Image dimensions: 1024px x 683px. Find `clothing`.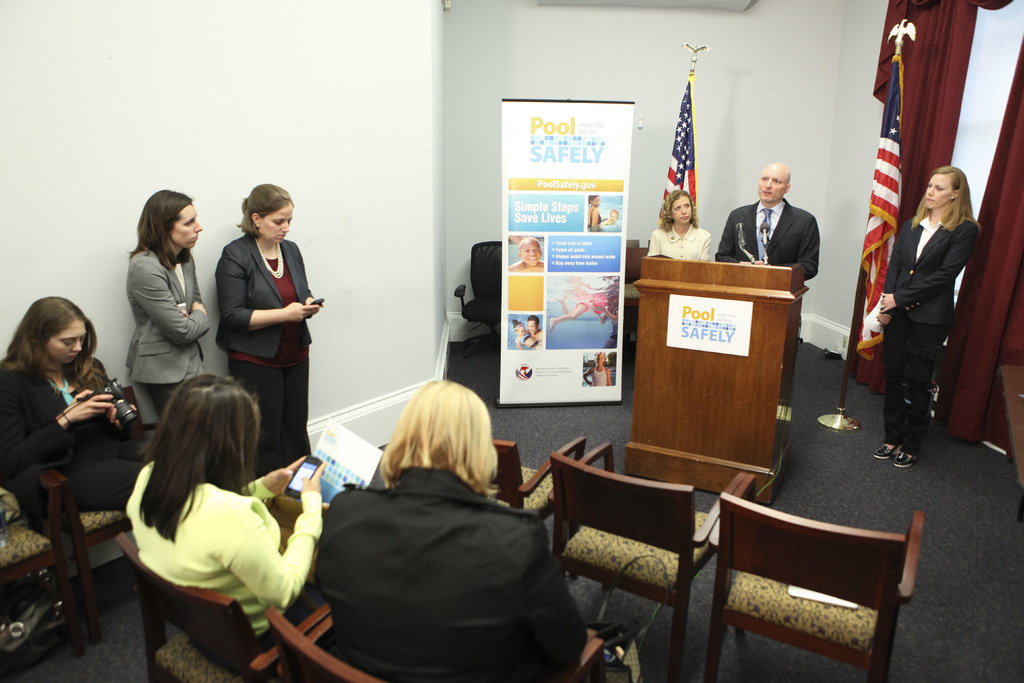
[x1=121, y1=240, x2=211, y2=422].
